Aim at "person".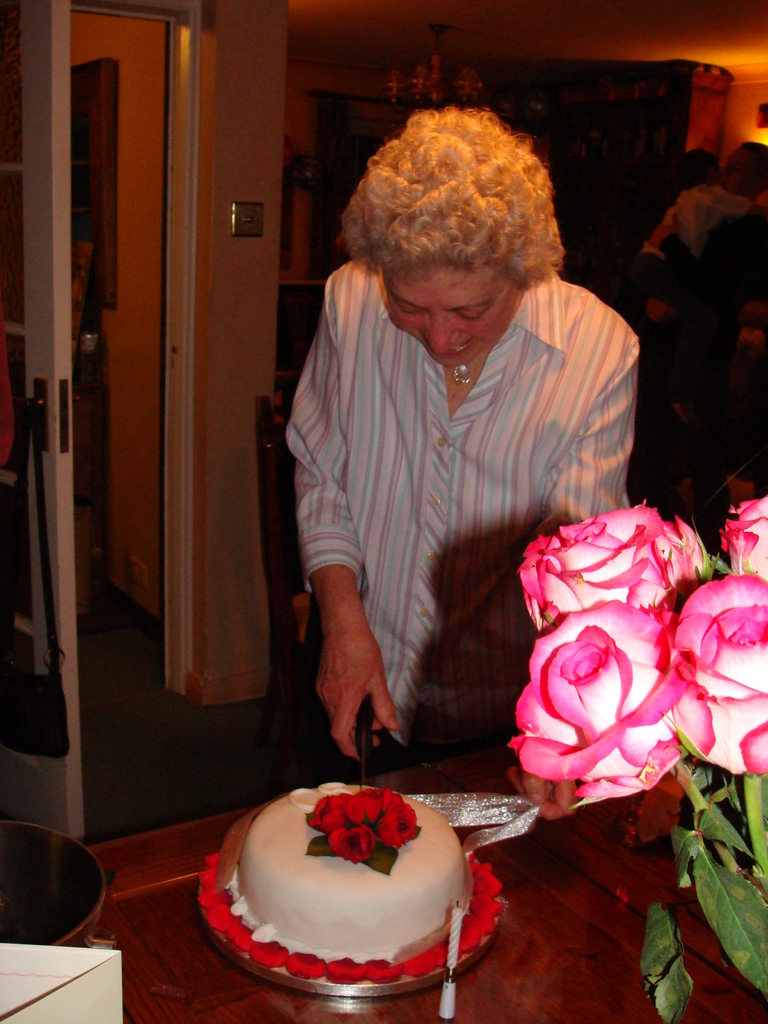
Aimed at 260 84 654 838.
